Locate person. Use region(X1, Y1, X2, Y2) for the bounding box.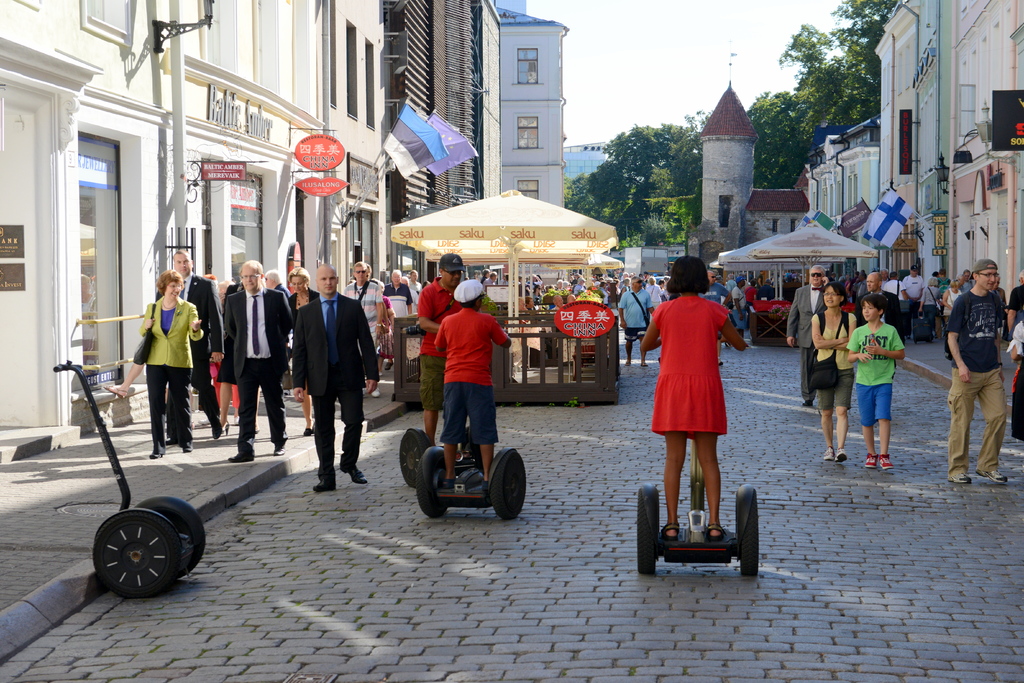
region(853, 273, 907, 386).
